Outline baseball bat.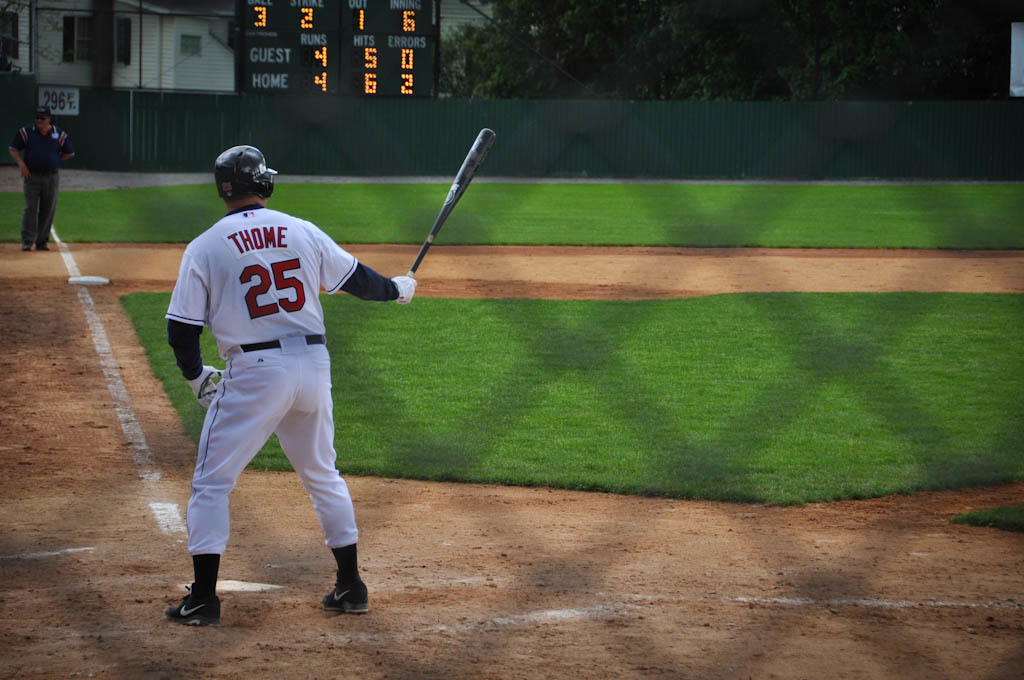
Outline: 402, 128, 496, 278.
